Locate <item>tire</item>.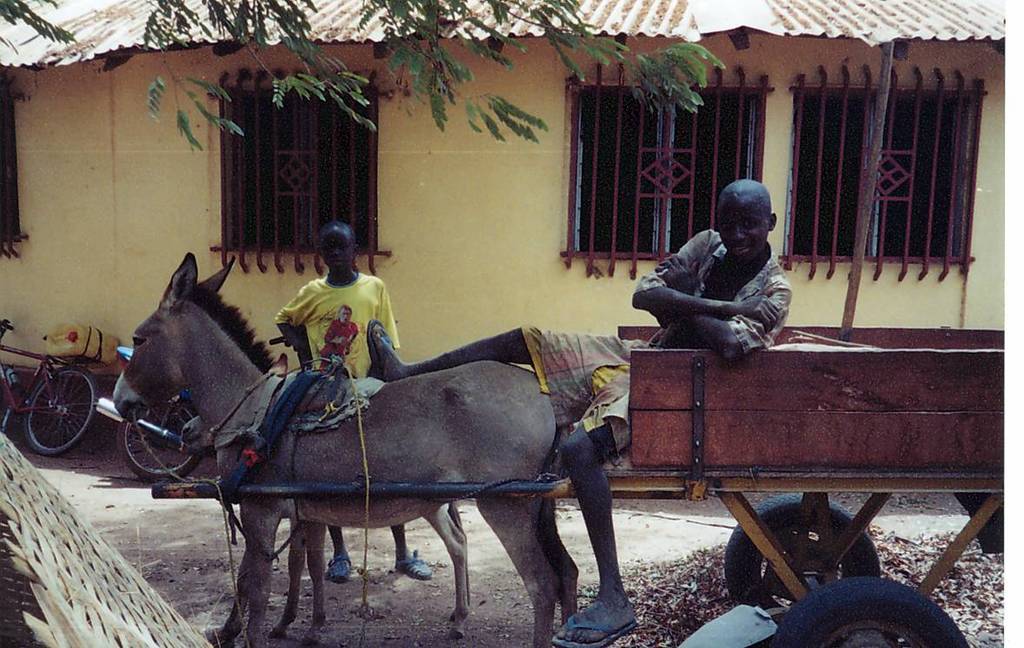
Bounding box: {"x1": 116, "y1": 394, "x2": 205, "y2": 483}.
